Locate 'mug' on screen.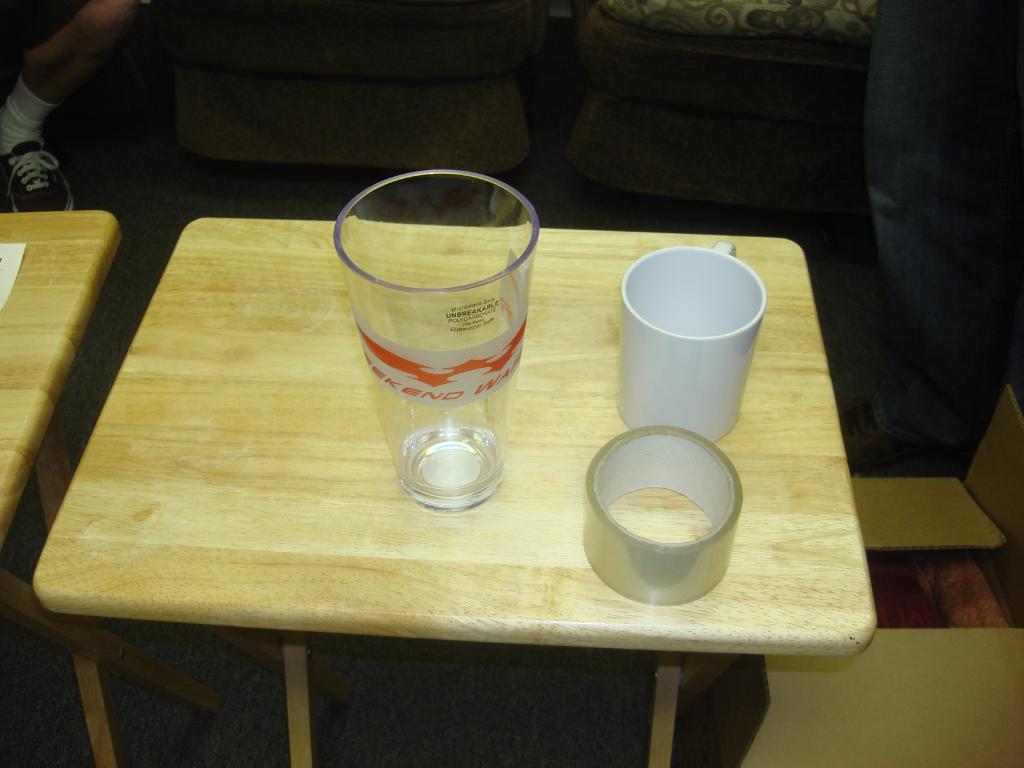
On screen at [left=619, top=241, right=765, bottom=443].
